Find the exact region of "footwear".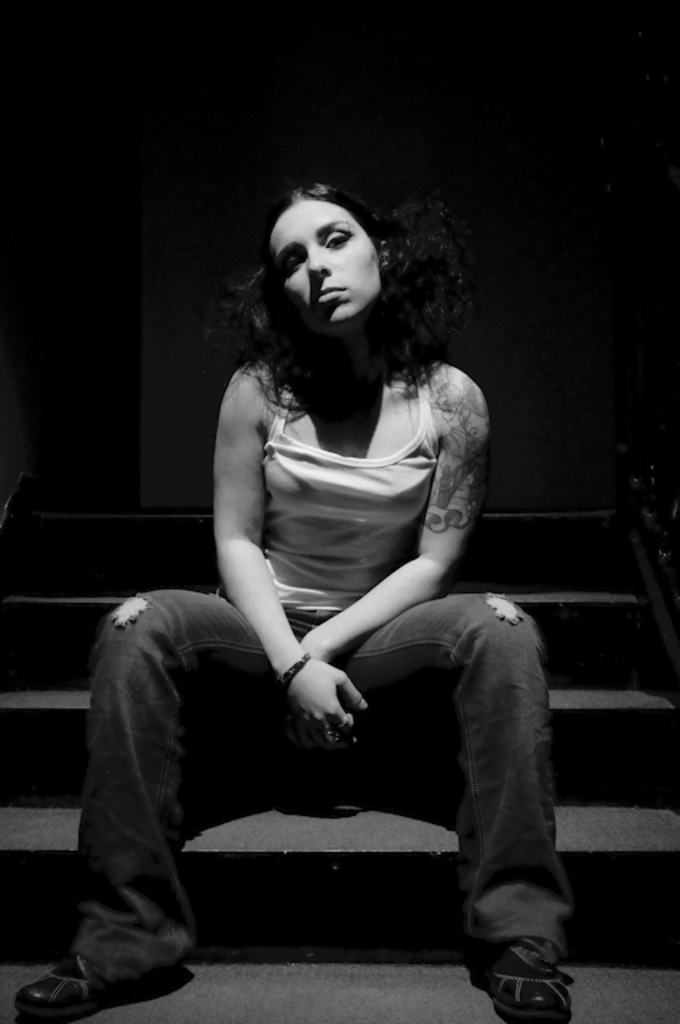
Exact region: (x1=11, y1=953, x2=173, y2=1023).
